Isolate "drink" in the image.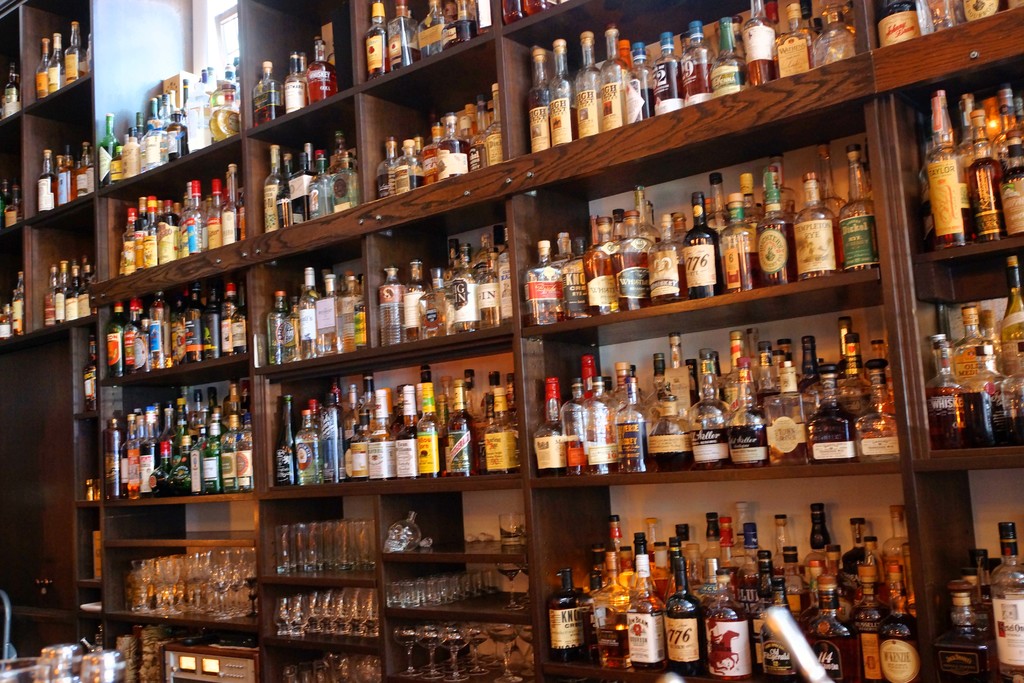
Isolated region: detection(221, 447, 236, 488).
